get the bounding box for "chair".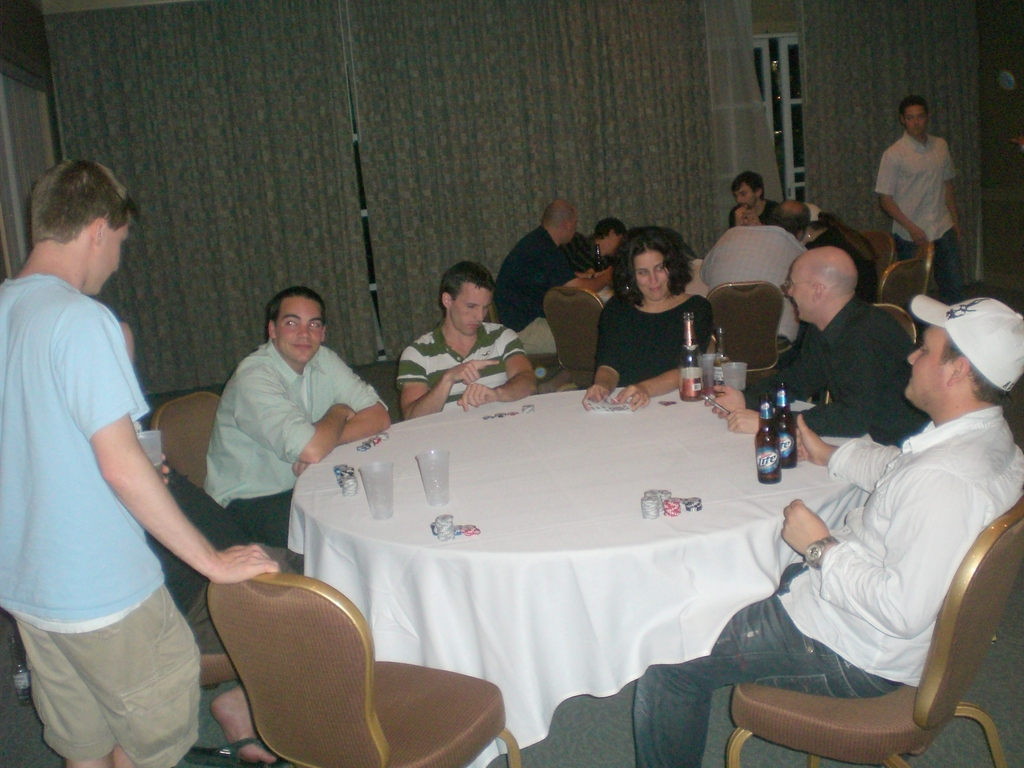
pyautogui.locateOnScreen(870, 301, 922, 346).
